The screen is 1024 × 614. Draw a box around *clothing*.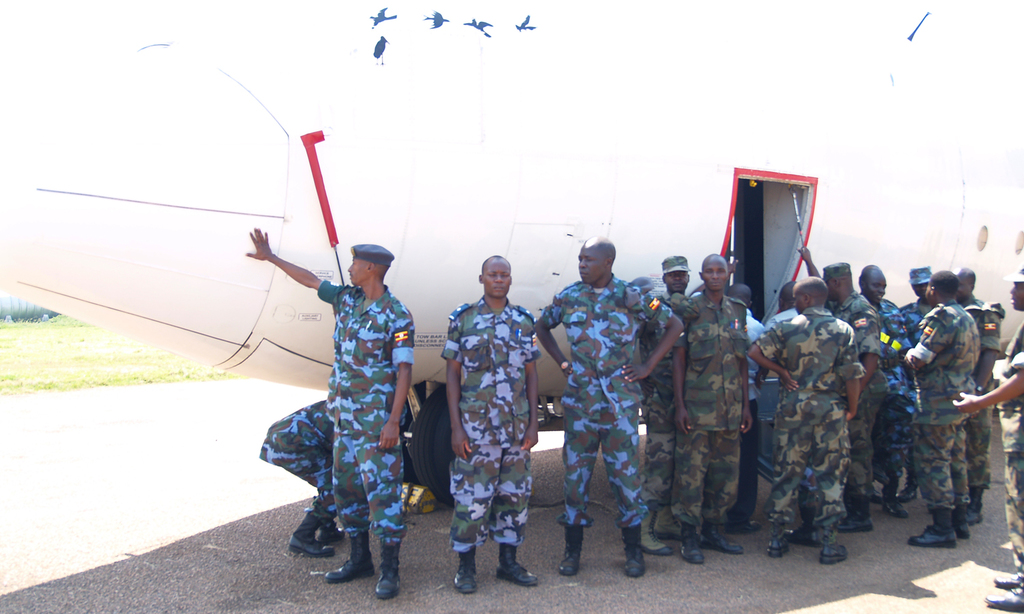
region(316, 278, 410, 553).
